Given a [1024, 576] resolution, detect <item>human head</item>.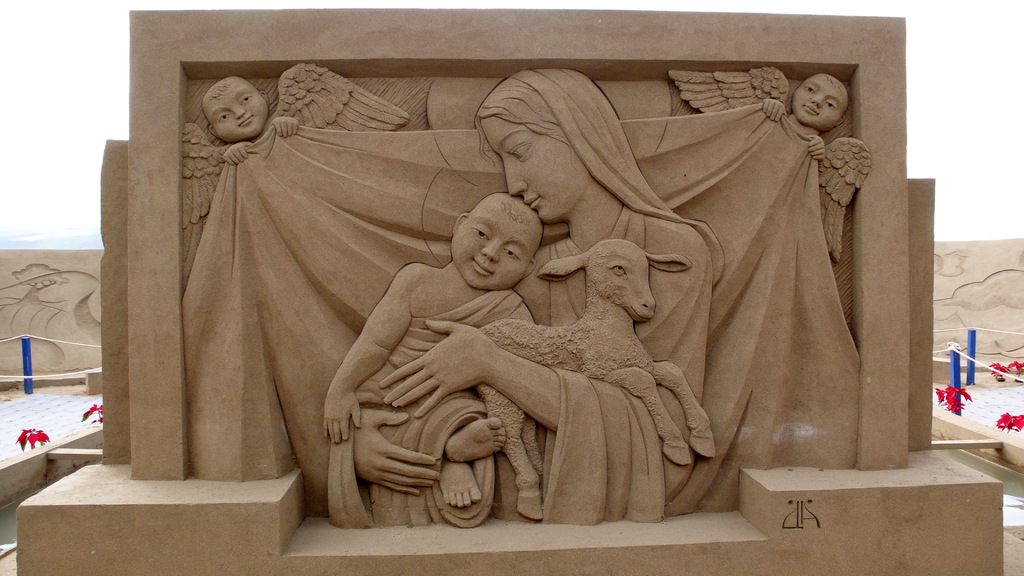
box(195, 63, 255, 135).
